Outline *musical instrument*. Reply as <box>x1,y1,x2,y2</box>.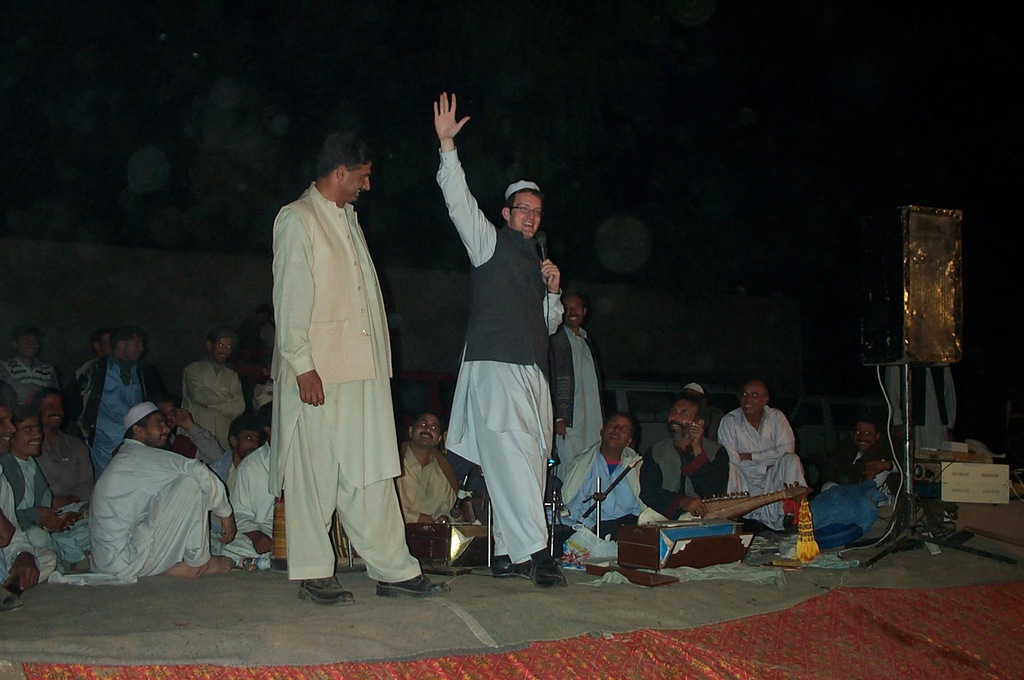
<box>582,456,643,522</box>.
